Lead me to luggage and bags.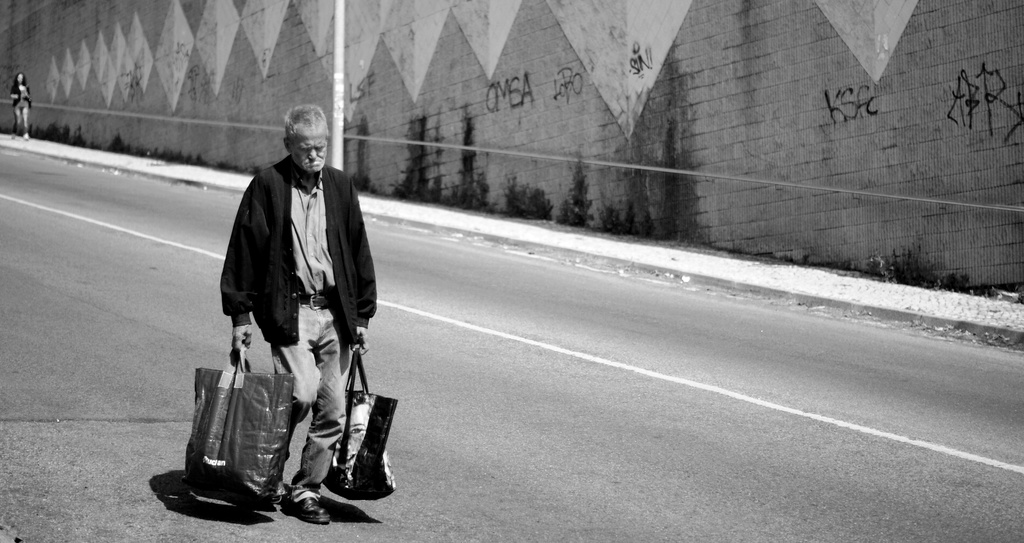
Lead to [left=320, top=346, right=396, bottom=506].
